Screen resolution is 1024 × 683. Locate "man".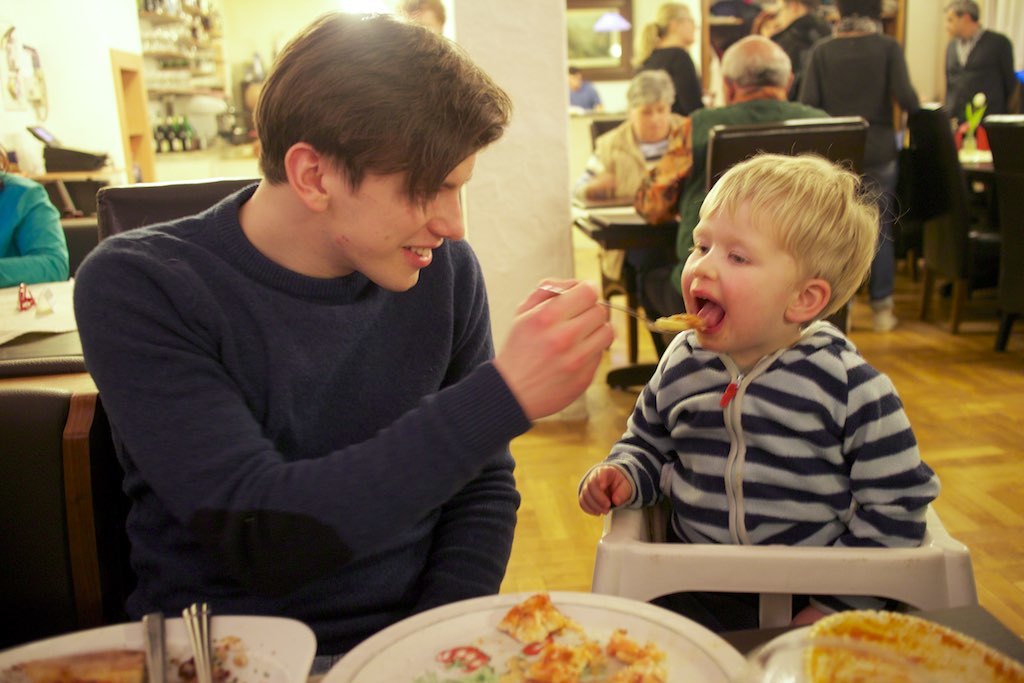
crop(636, 34, 834, 359).
